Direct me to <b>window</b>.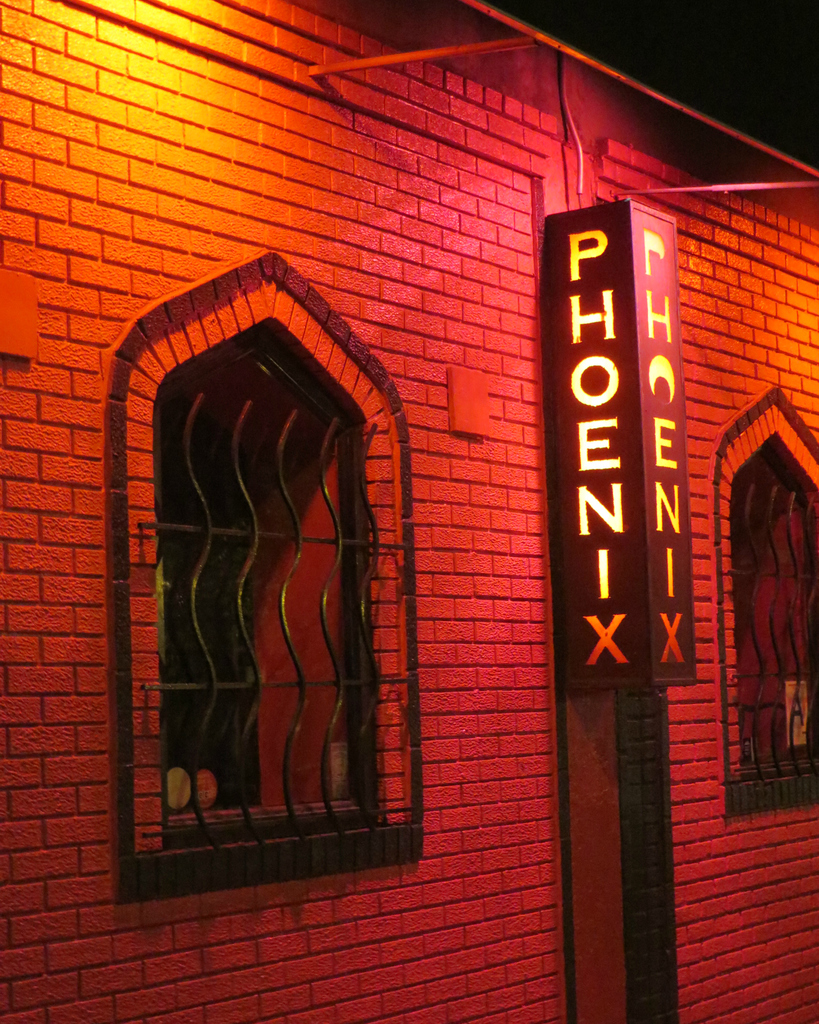
Direction: 726, 399, 818, 819.
